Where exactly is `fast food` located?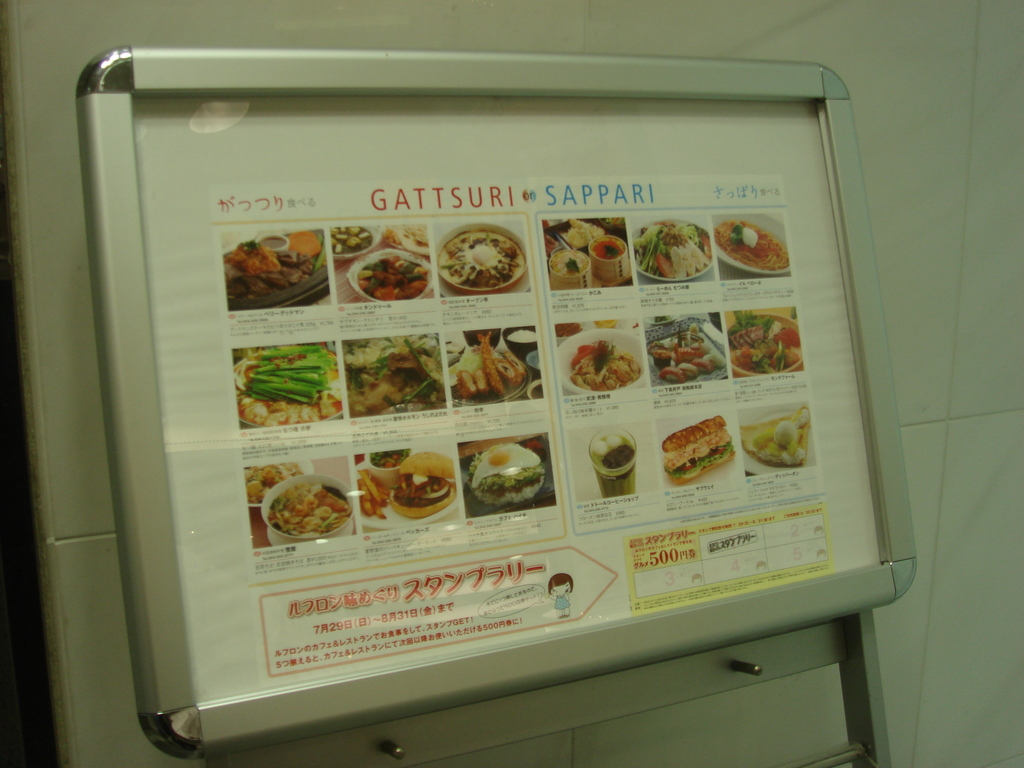
Its bounding box is <region>358, 253, 427, 301</region>.
